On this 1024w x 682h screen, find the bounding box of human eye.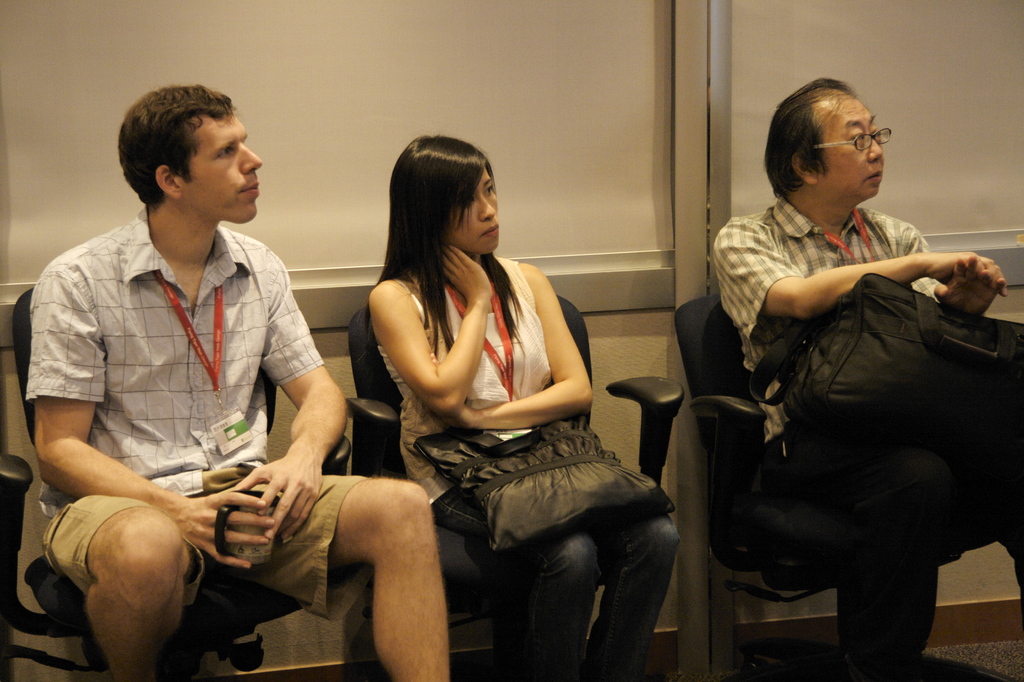
Bounding box: x1=219, y1=145, x2=234, y2=155.
